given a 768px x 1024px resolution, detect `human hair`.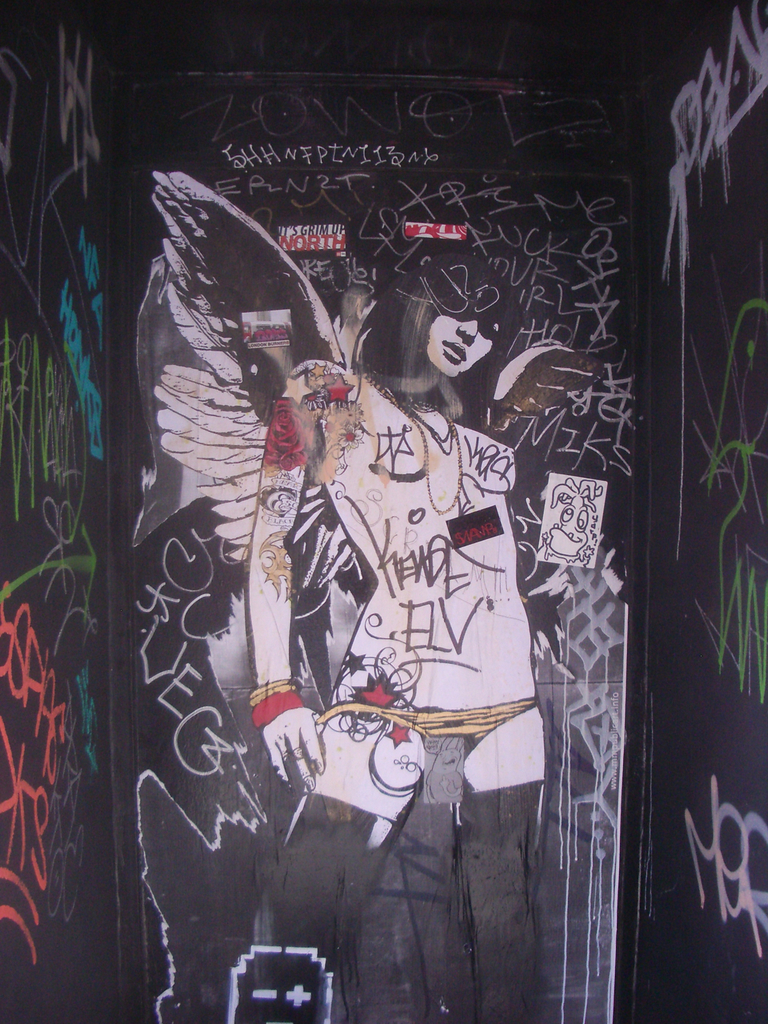
box=[356, 273, 518, 436].
